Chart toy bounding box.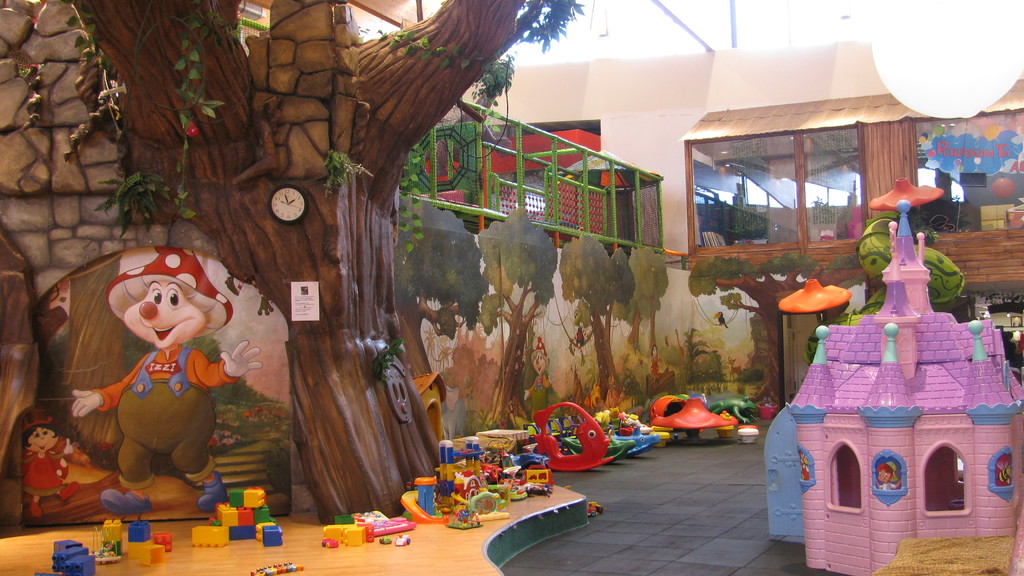
Charted: locate(15, 406, 84, 513).
